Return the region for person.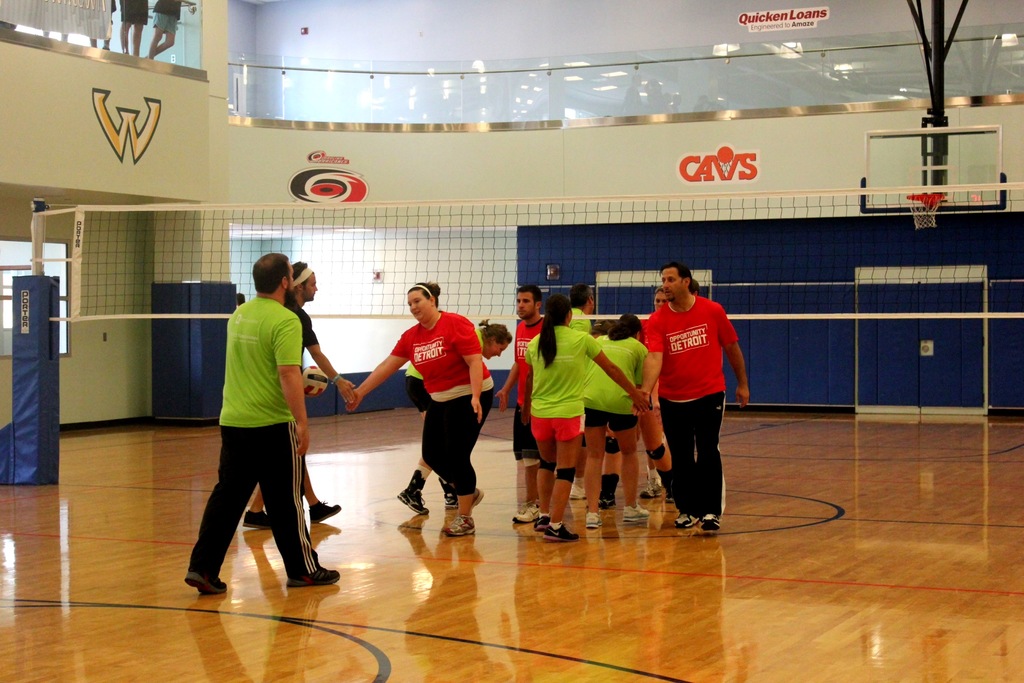
x1=183 y1=255 x2=343 y2=599.
